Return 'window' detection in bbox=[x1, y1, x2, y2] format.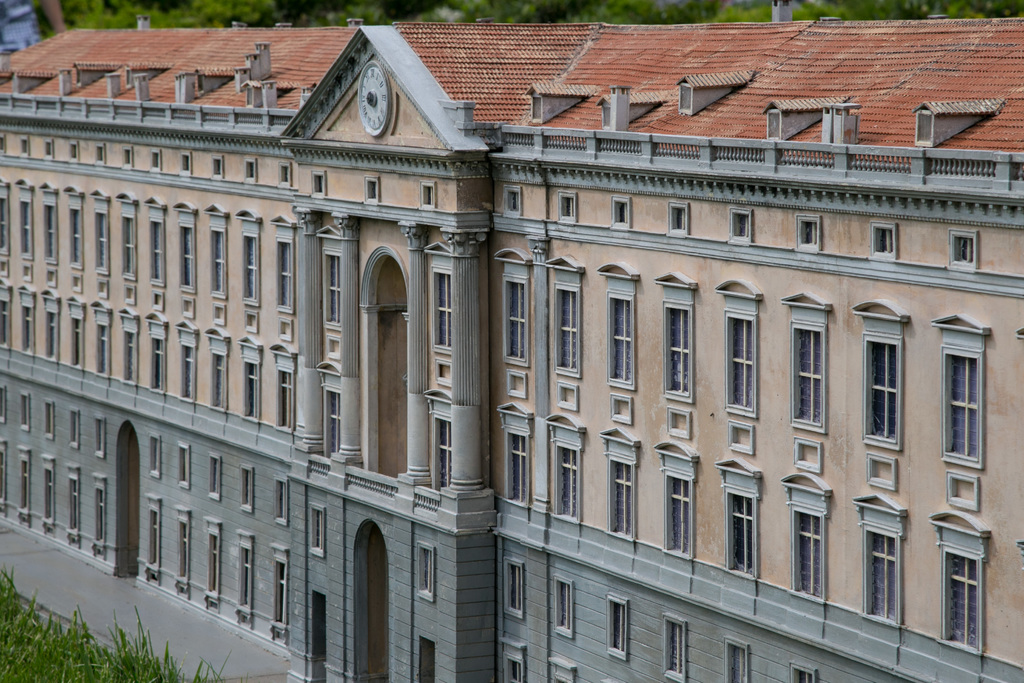
bbox=[89, 324, 106, 368].
